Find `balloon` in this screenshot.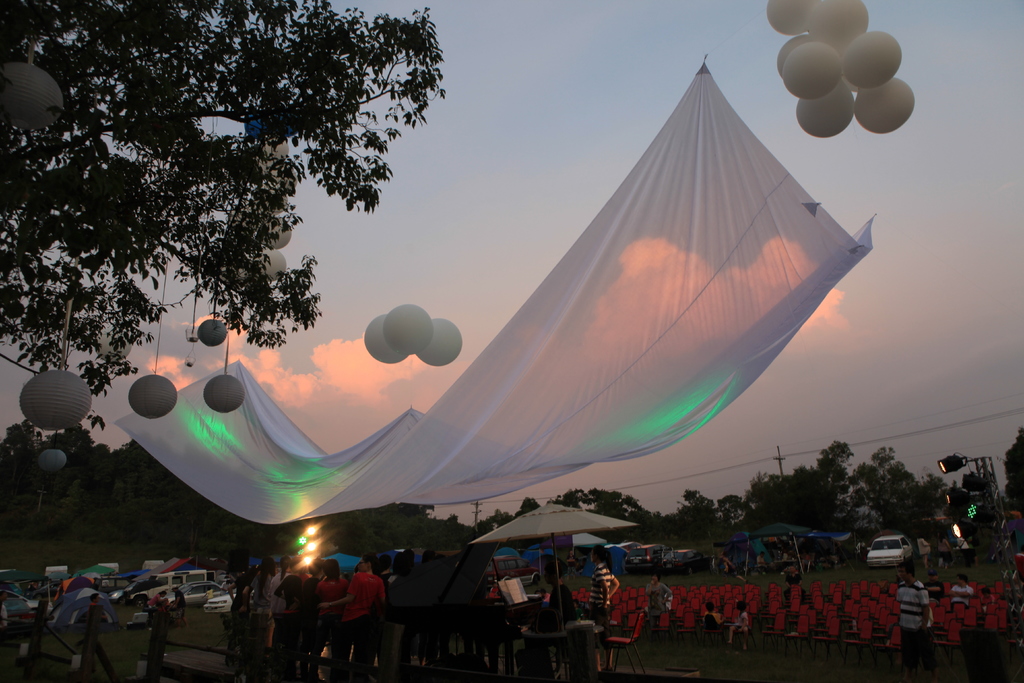
The bounding box for `balloon` is [x1=129, y1=371, x2=178, y2=420].
